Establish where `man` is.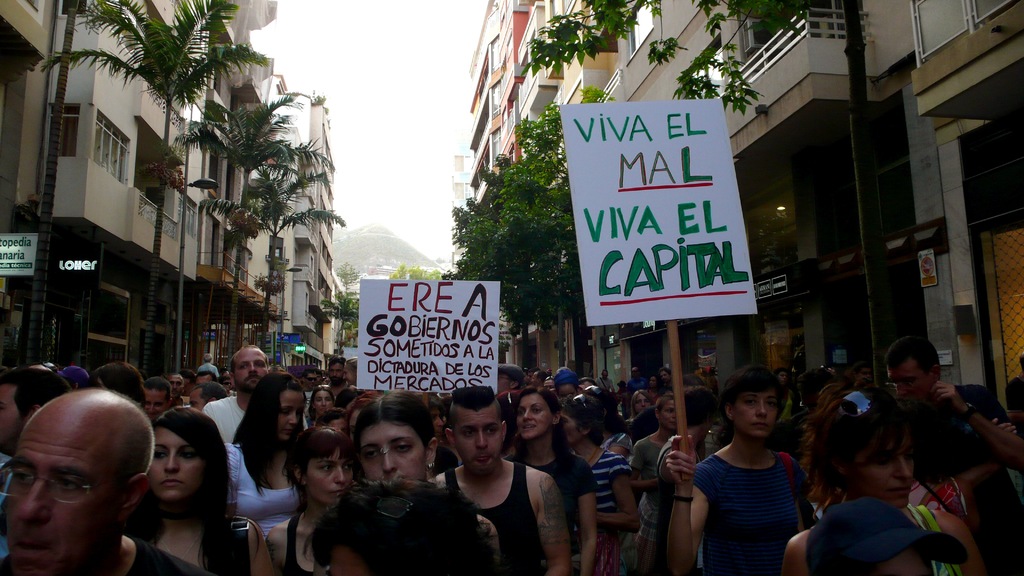
Established at (774,368,793,417).
